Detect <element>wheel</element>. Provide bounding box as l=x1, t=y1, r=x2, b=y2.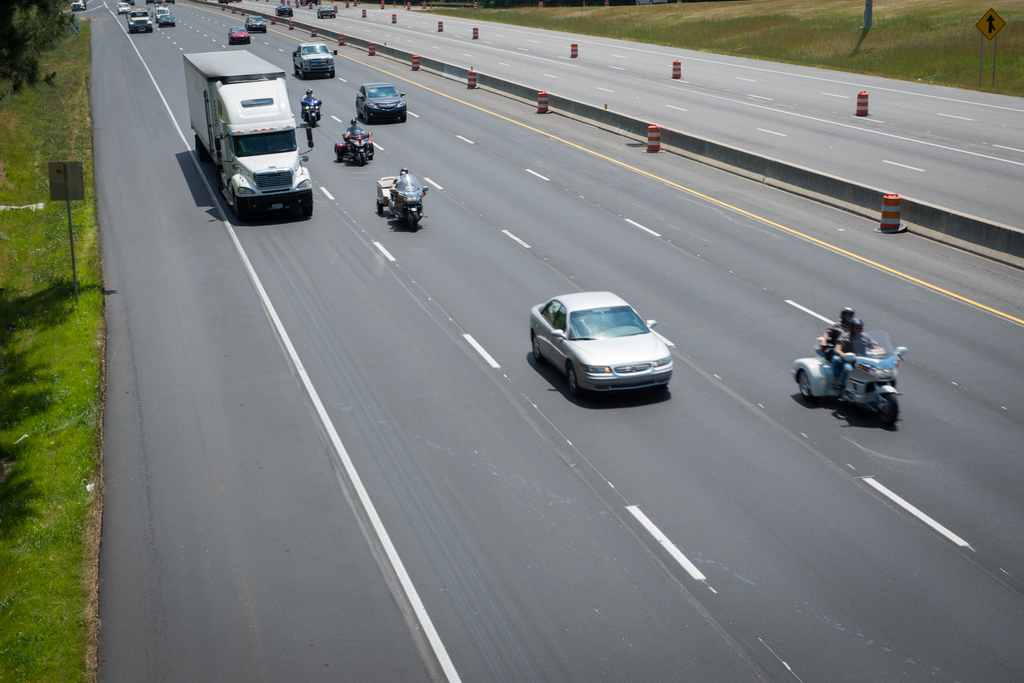
l=300, t=68, r=308, b=79.
